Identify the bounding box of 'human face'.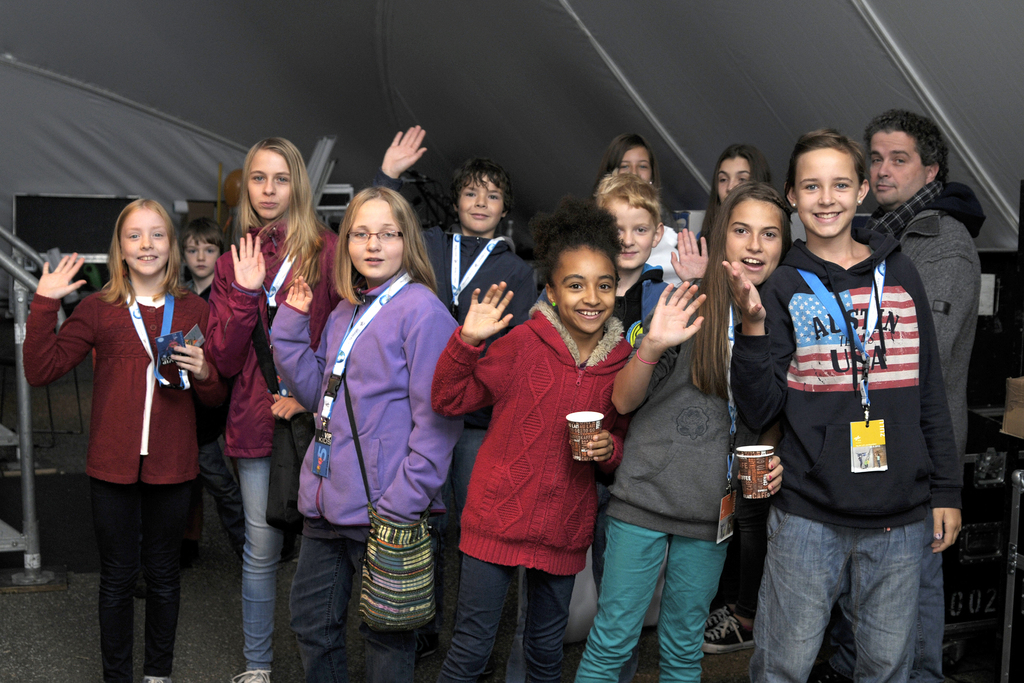
x1=555 y1=244 x2=619 y2=333.
